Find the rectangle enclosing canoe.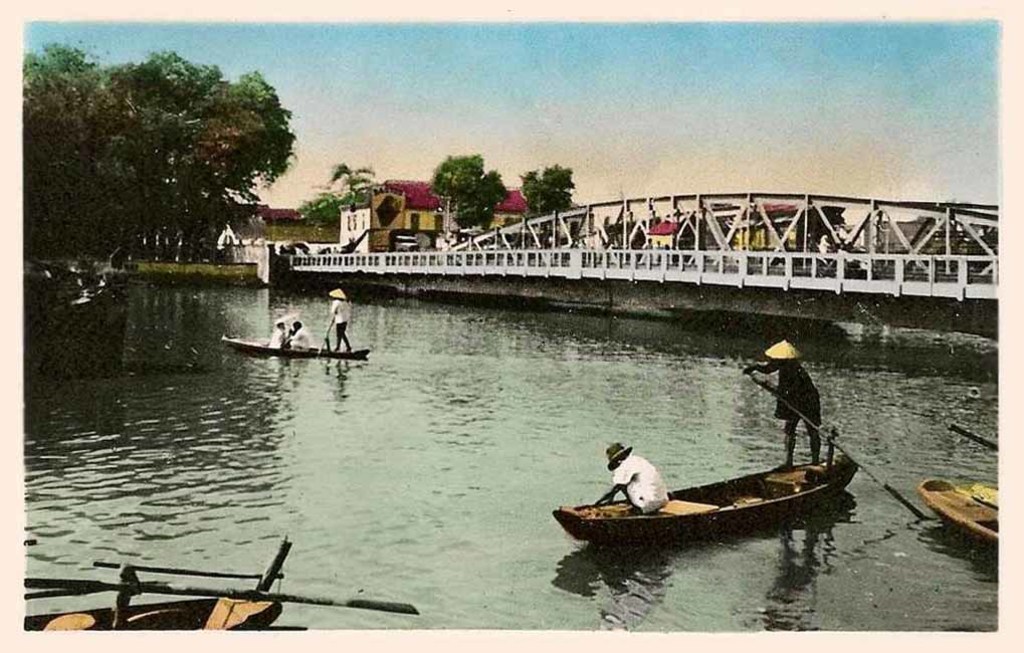
l=219, t=335, r=369, b=360.
